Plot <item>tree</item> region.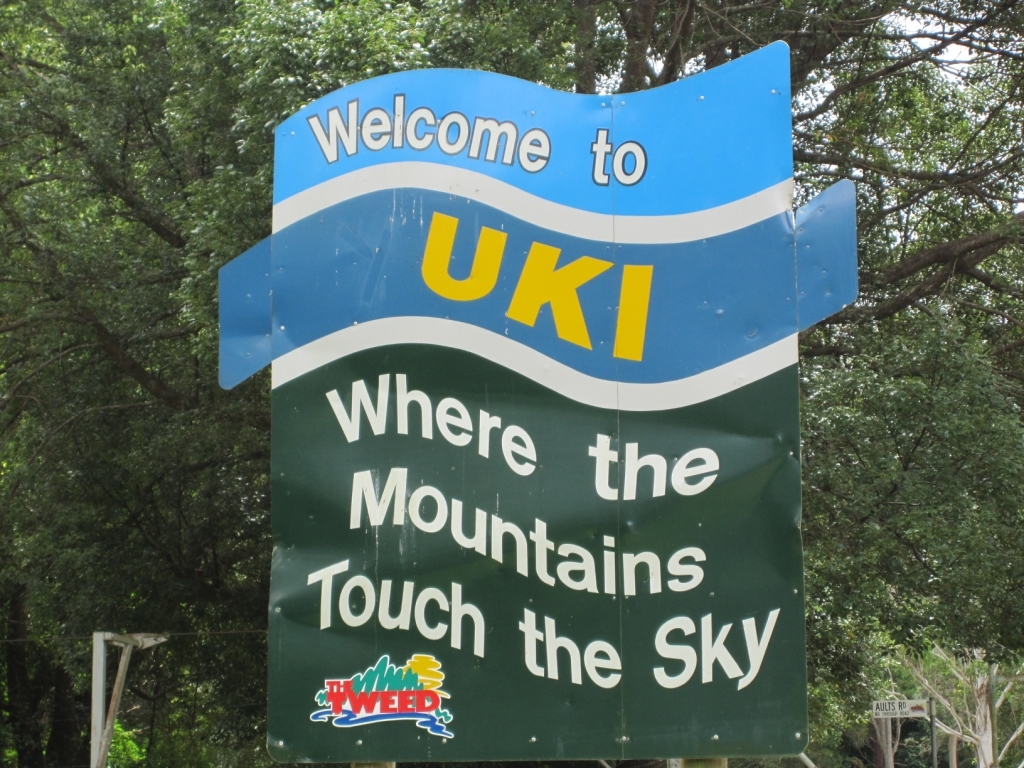
Plotted at bbox(0, 0, 1023, 767).
